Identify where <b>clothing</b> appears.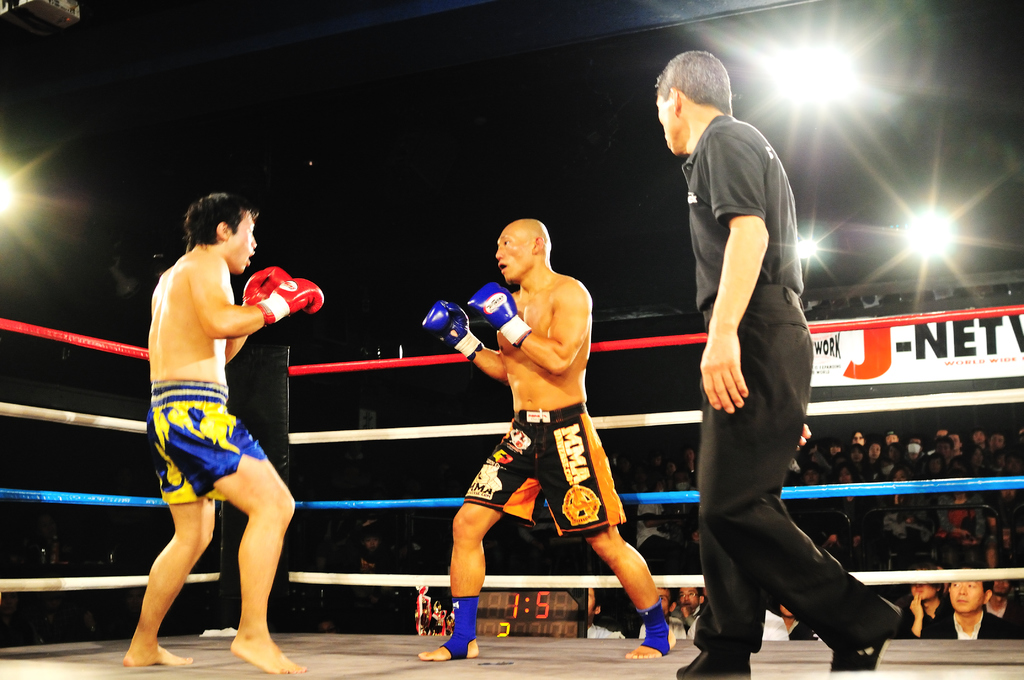
Appears at left=147, top=375, right=263, bottom=506.
